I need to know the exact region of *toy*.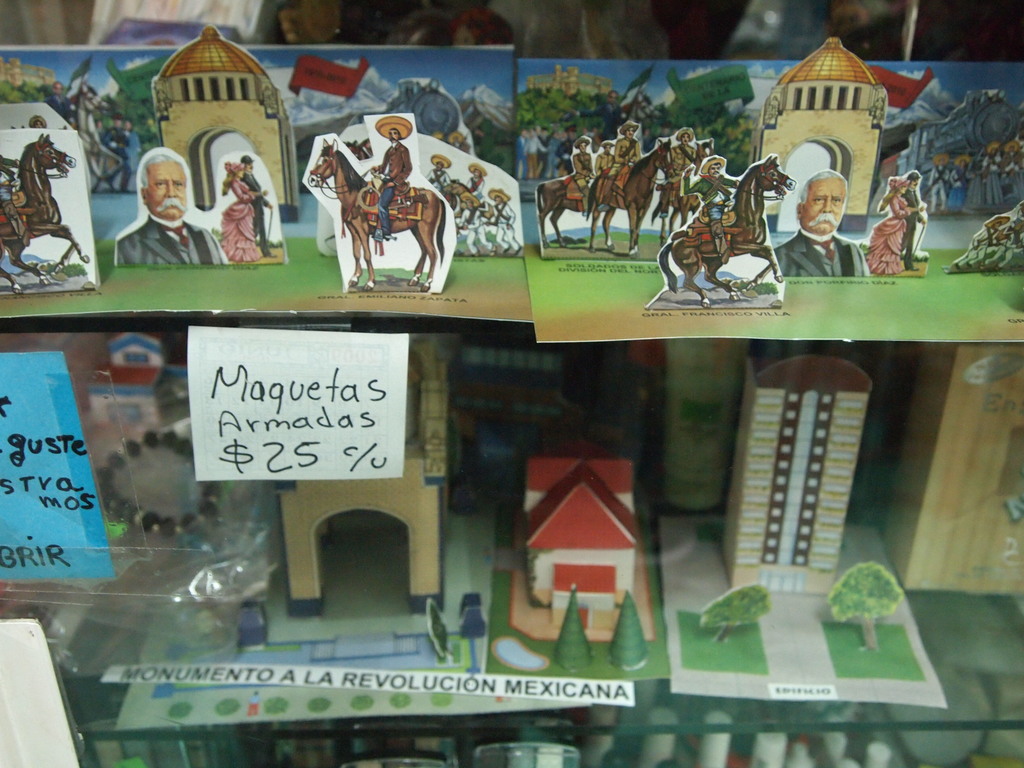
Region: <box>514,432,662,645</box>.
